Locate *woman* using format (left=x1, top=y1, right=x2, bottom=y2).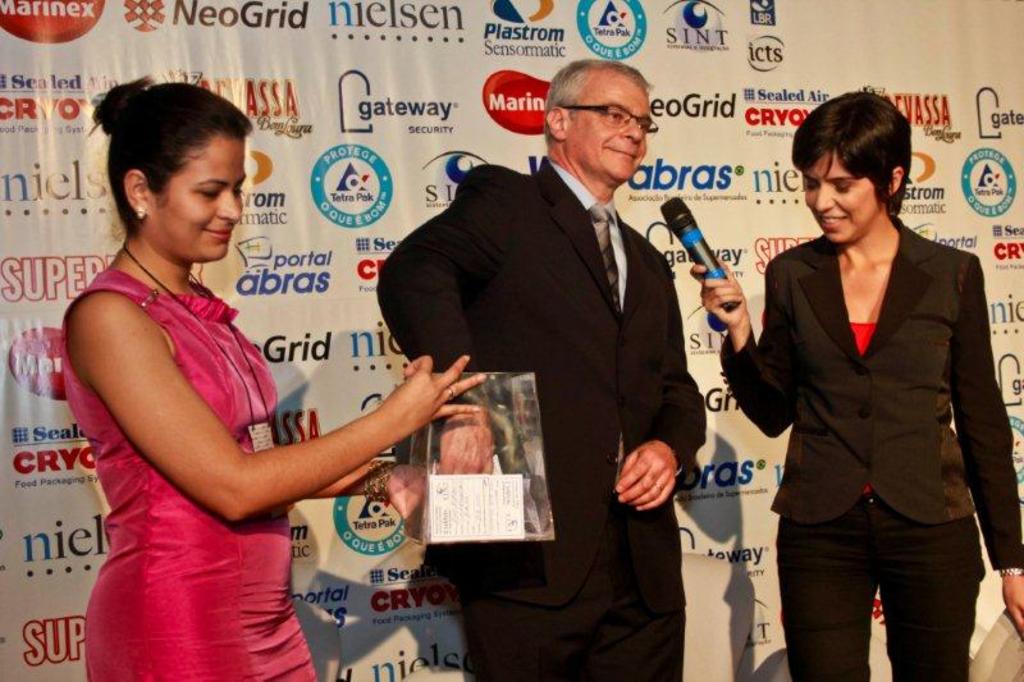
(left=56, top=91, right=422, bottom=672).
